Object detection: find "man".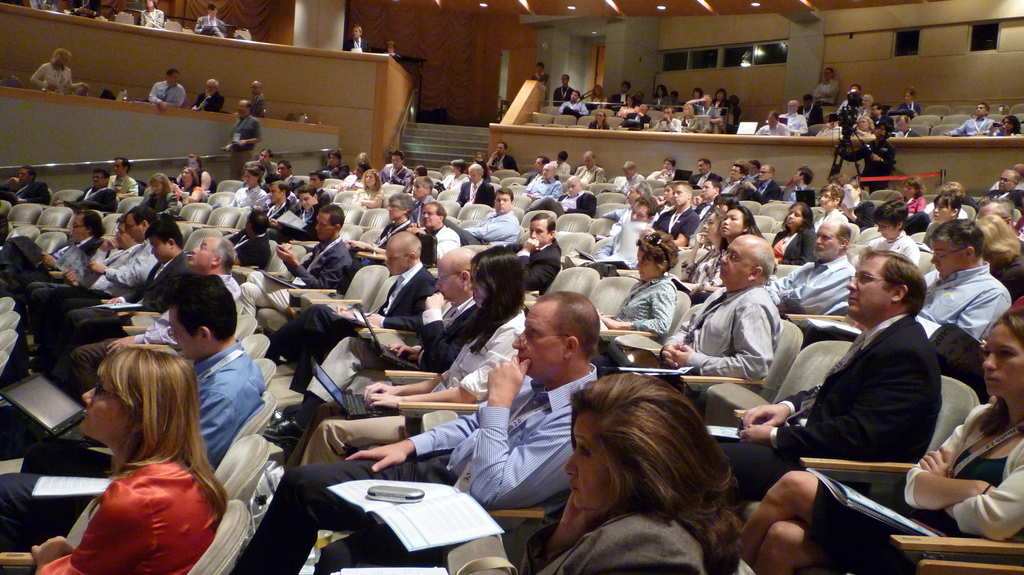
pyautogui.locateOnScreen(0, 213, 108, 298).
